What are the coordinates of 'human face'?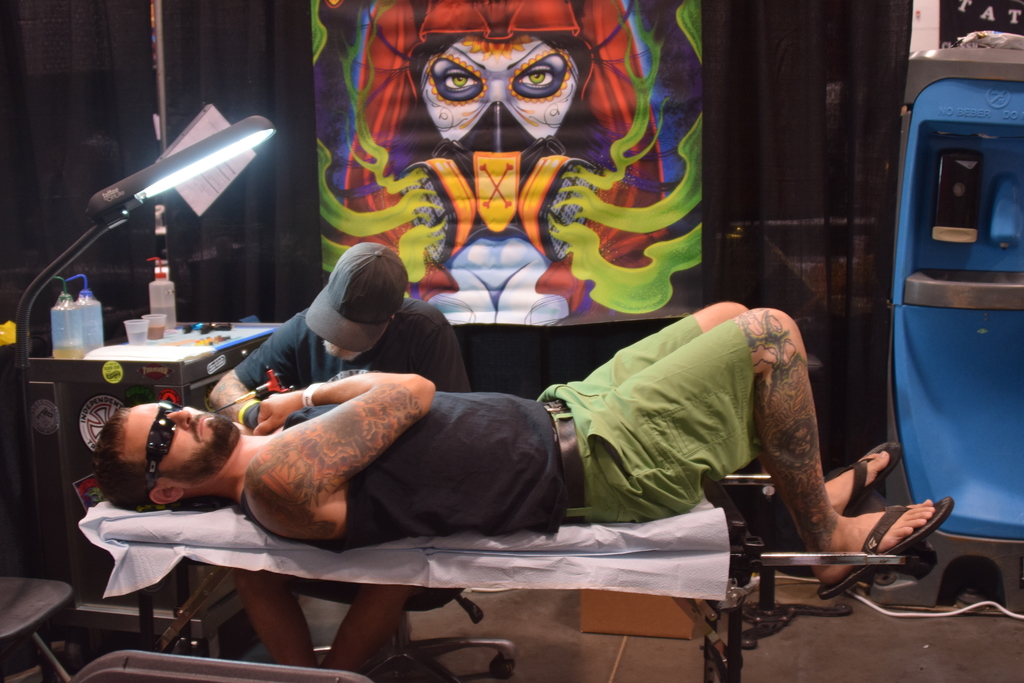
[126,399,228,477].
